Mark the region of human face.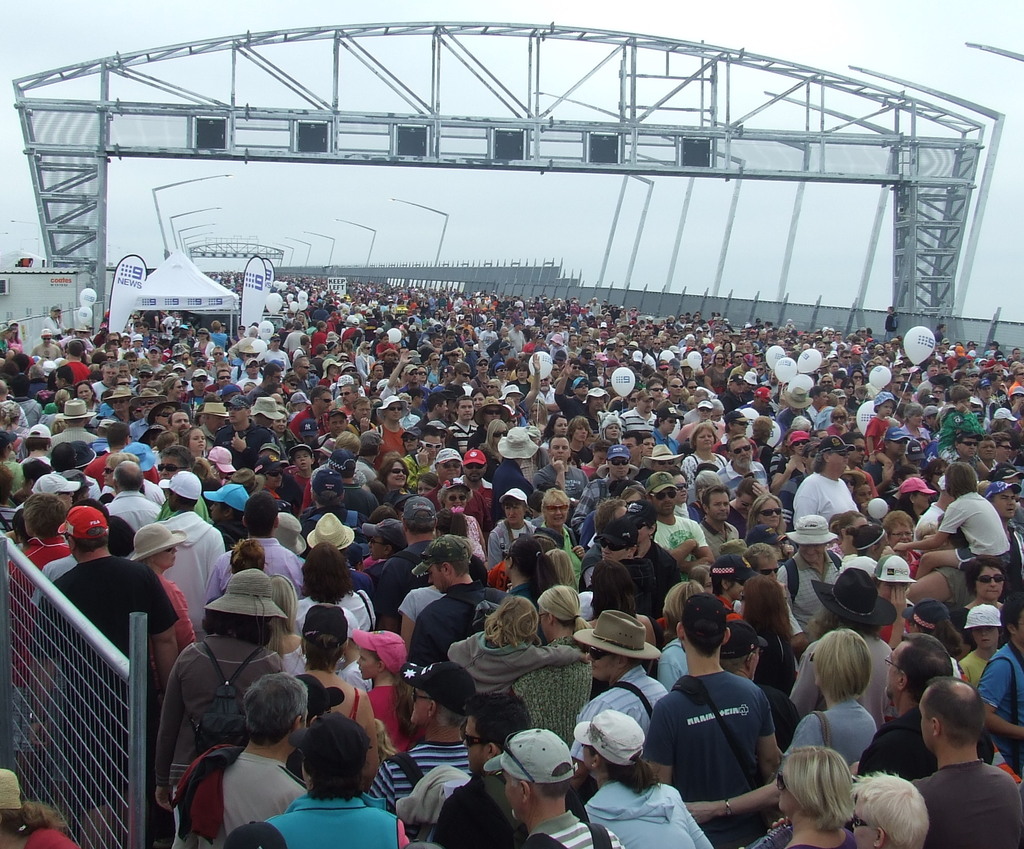
Region: <region>344, 368, 353, 373</region>.
